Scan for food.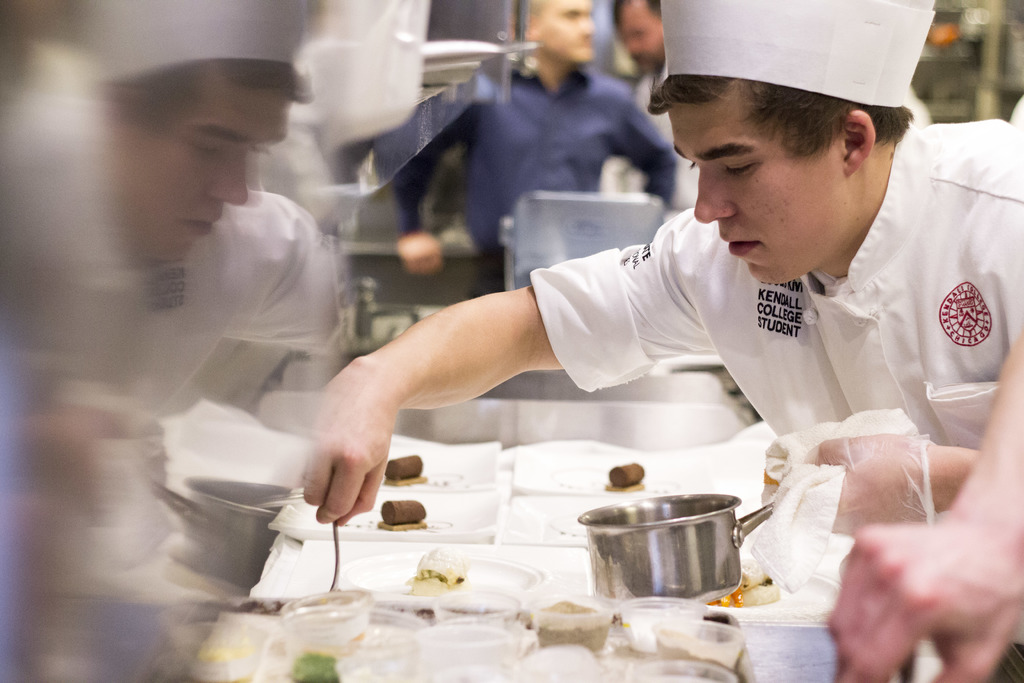
Scan result: left=386, top=454, right=426, bottom=484.
